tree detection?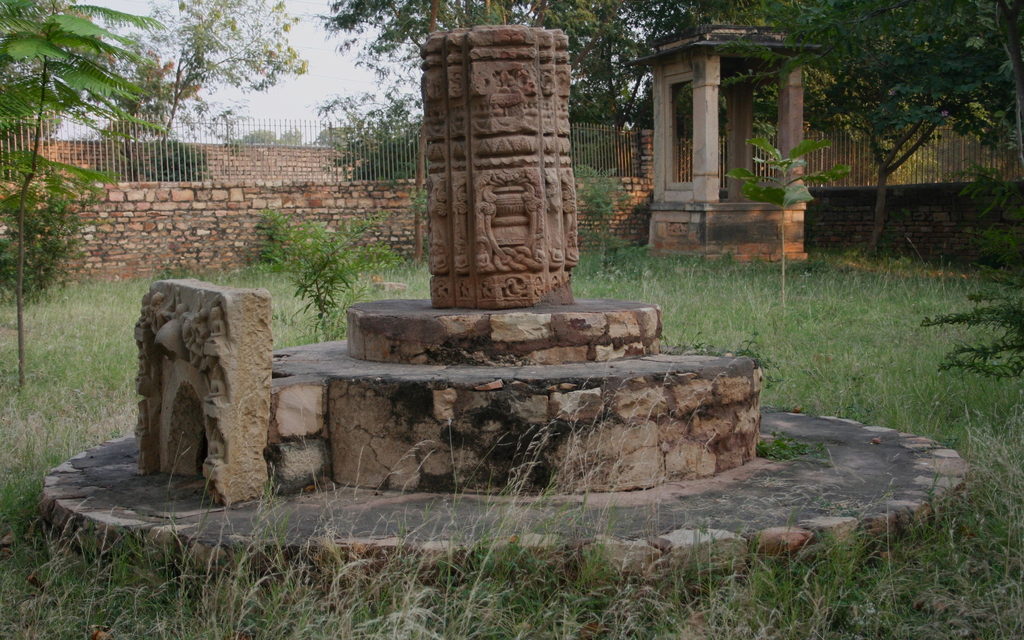
detection(683, 0, 1023, 262)
